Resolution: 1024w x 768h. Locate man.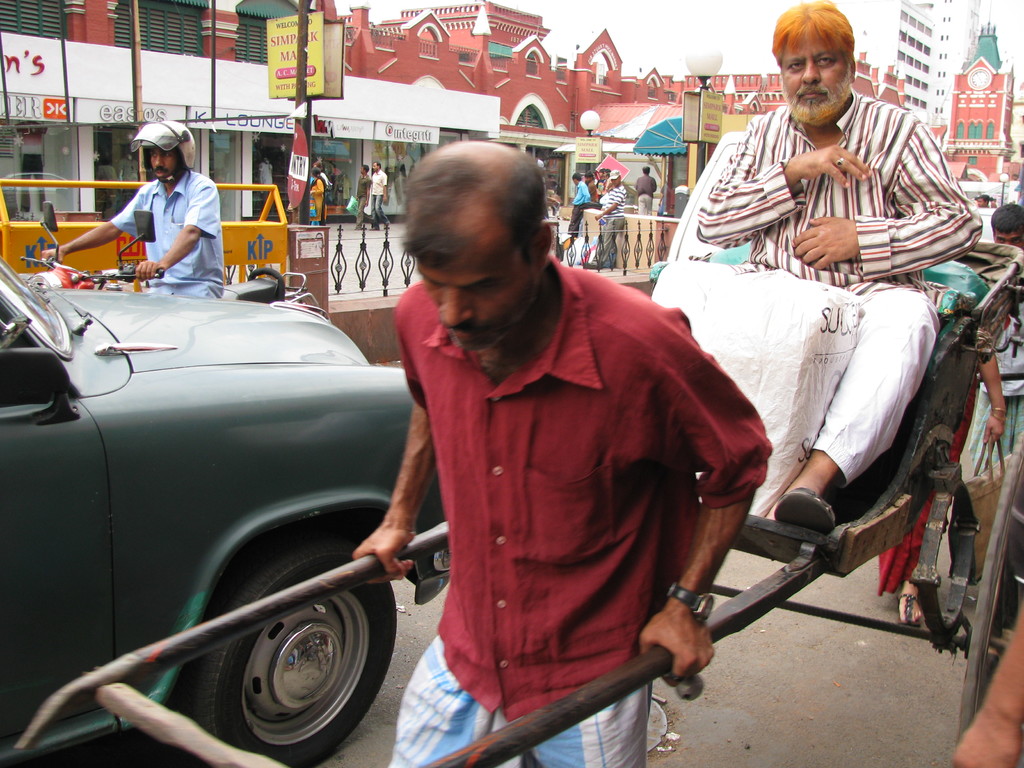
{"x1": 593, "y1": 166, "x2": 630, "y2": 267}.
